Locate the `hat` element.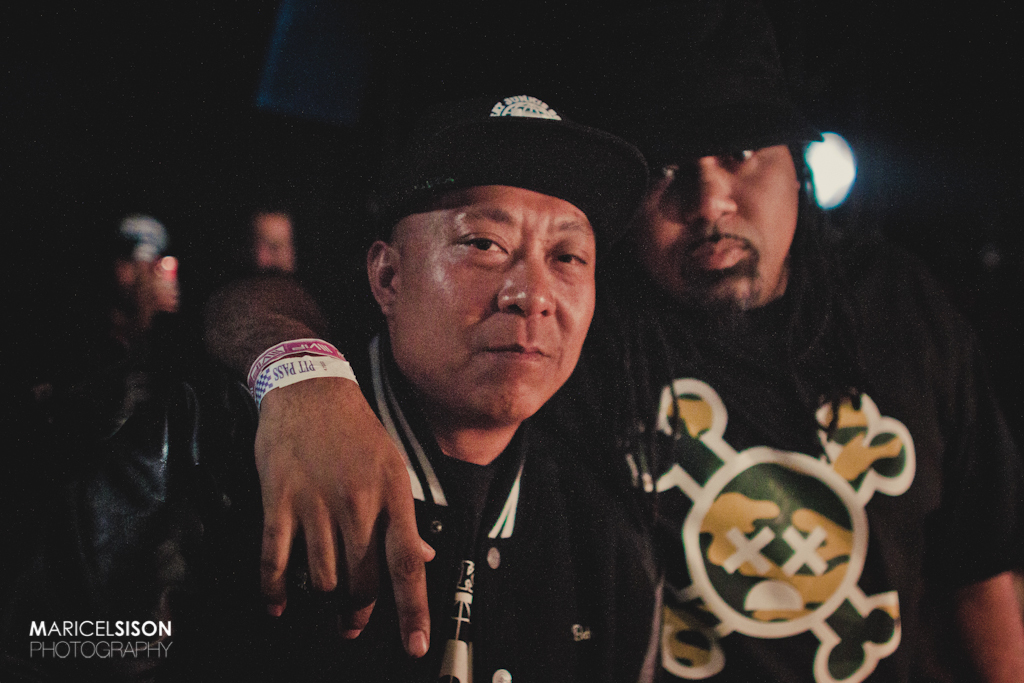
Element bbox: rect(360, 83, 654, 266).
